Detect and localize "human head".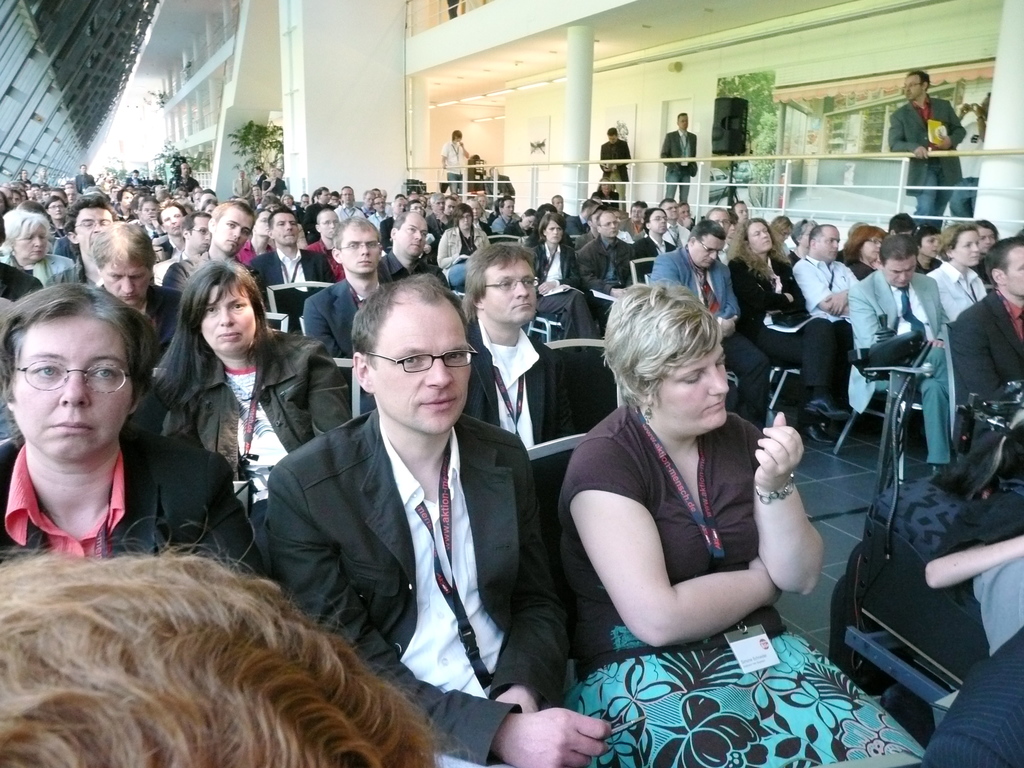
Localized at 602,279,726,431.
